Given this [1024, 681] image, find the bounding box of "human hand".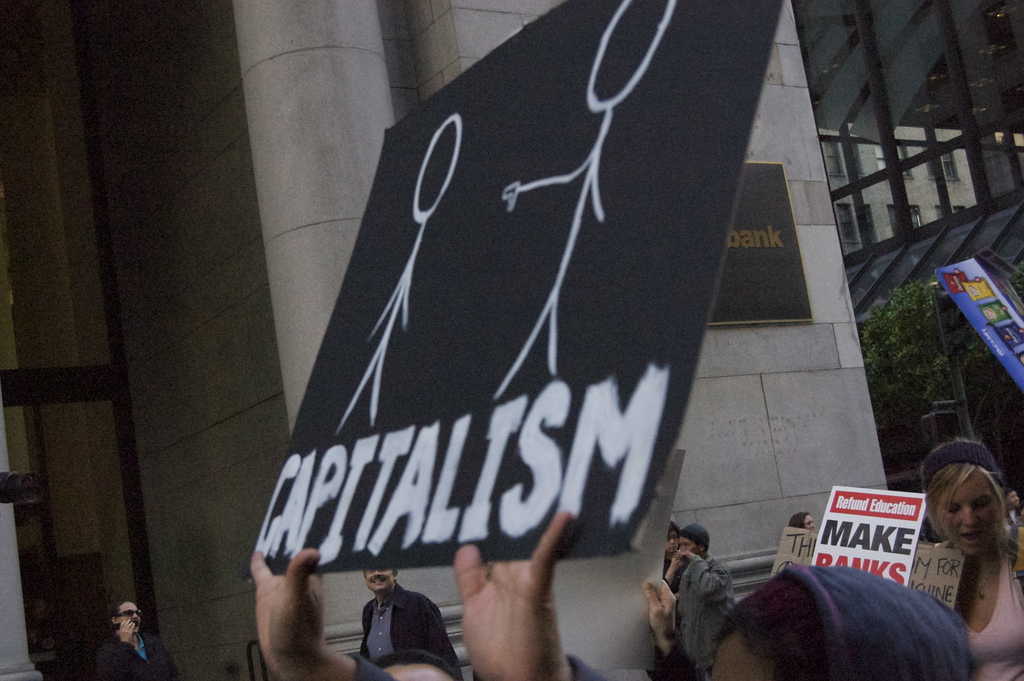
(left=248, top=548, right=330, bottom=680).
